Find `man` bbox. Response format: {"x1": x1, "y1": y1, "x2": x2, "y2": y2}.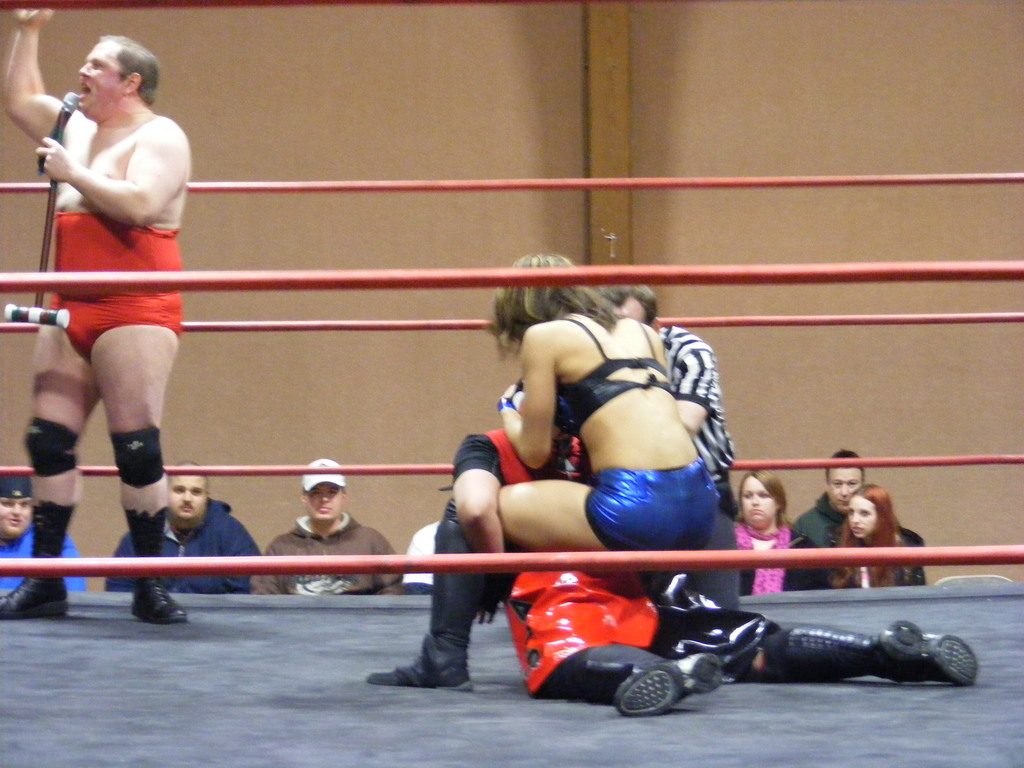
{"x1": 248, "y1": 452, "x2": 404, "y2": 600}.
